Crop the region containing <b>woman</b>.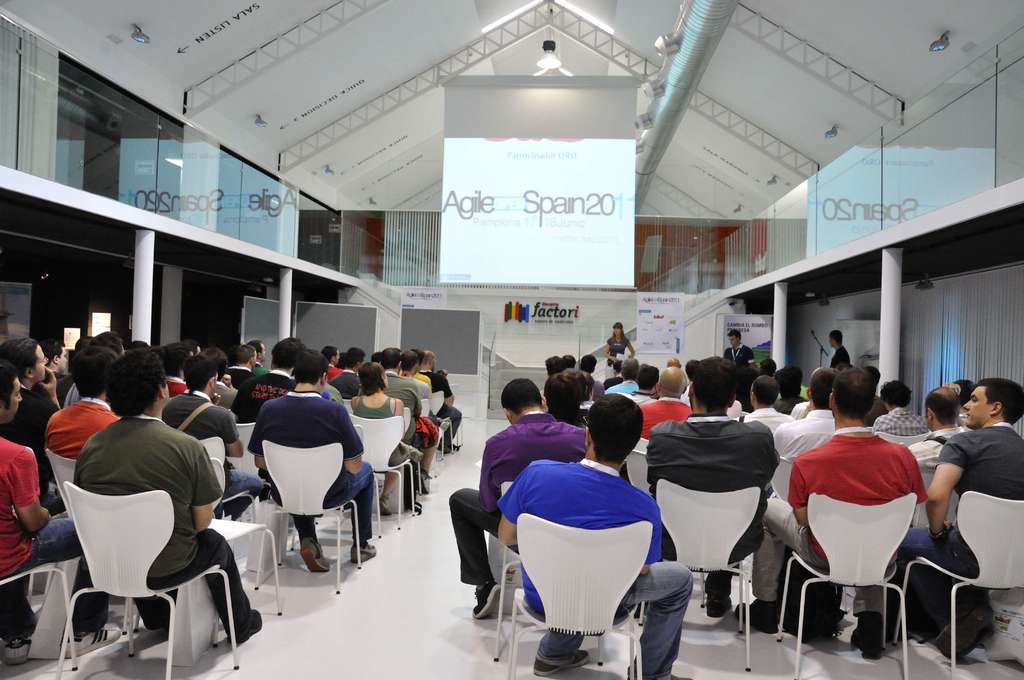
Crop region: [346,359,426,513].
